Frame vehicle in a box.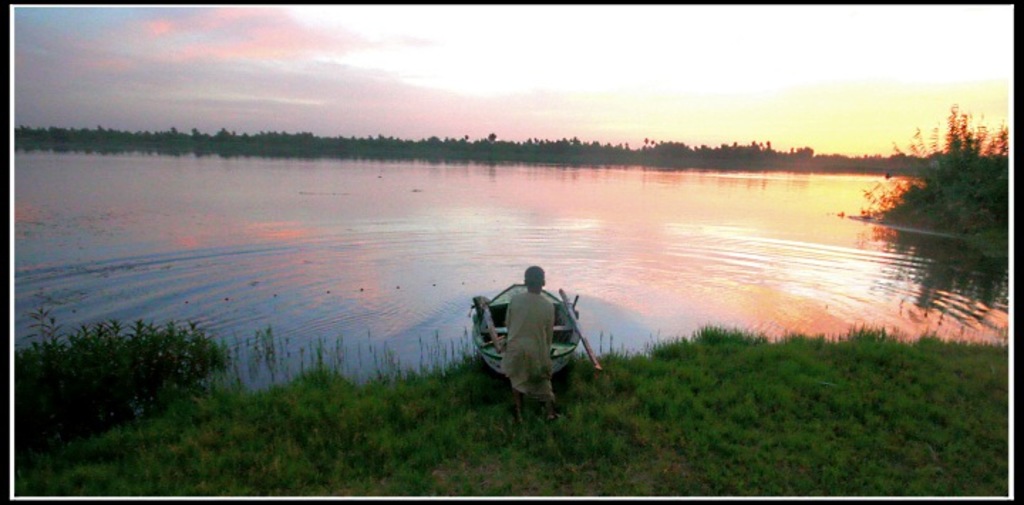
471:282:603:378.
